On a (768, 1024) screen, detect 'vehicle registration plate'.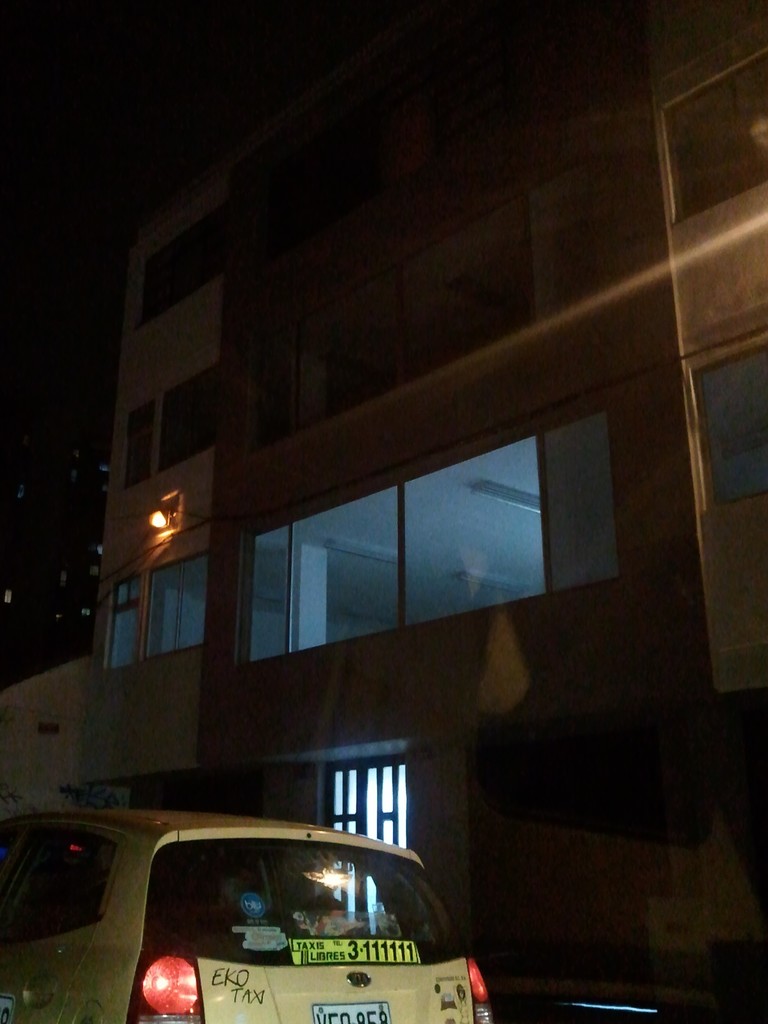
311 1002 392 1023.
